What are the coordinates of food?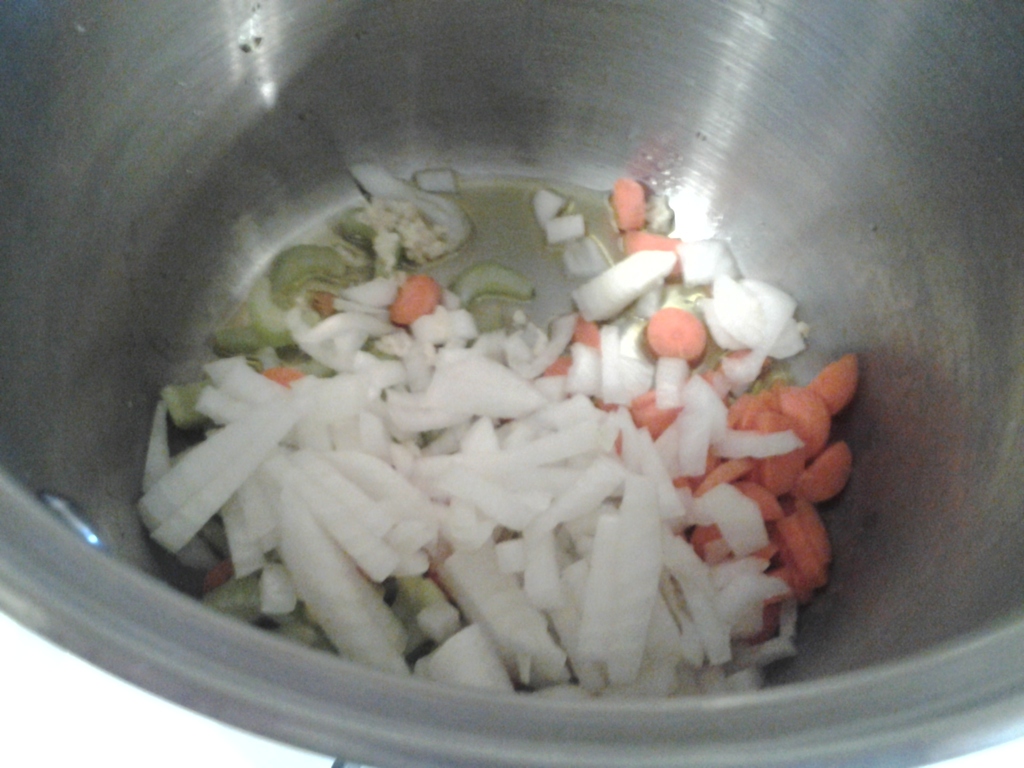
(x1=127, y1=152, x2=862, y2=705).
